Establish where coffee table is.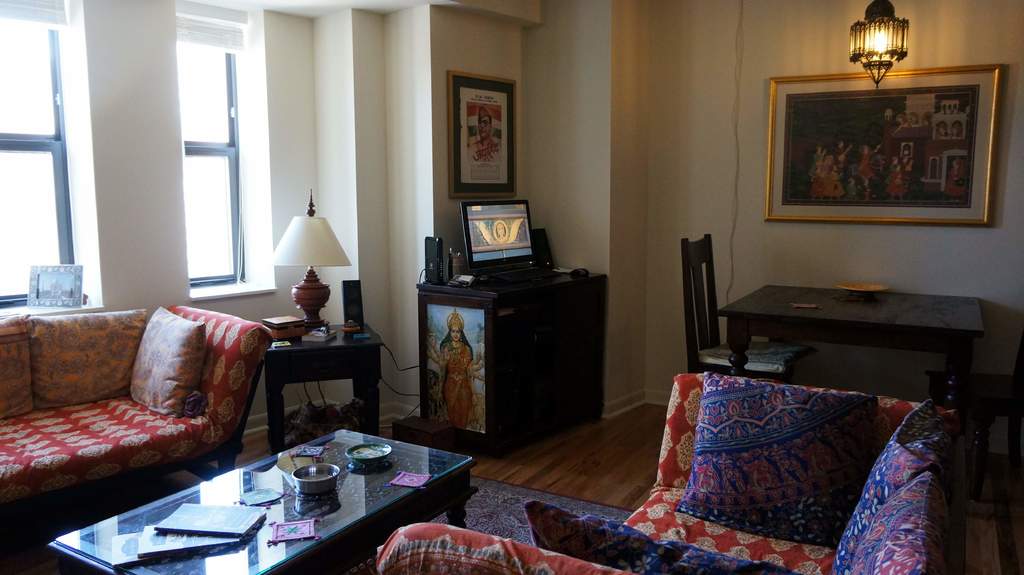
Established at detection(714, 281, 981, 397).
